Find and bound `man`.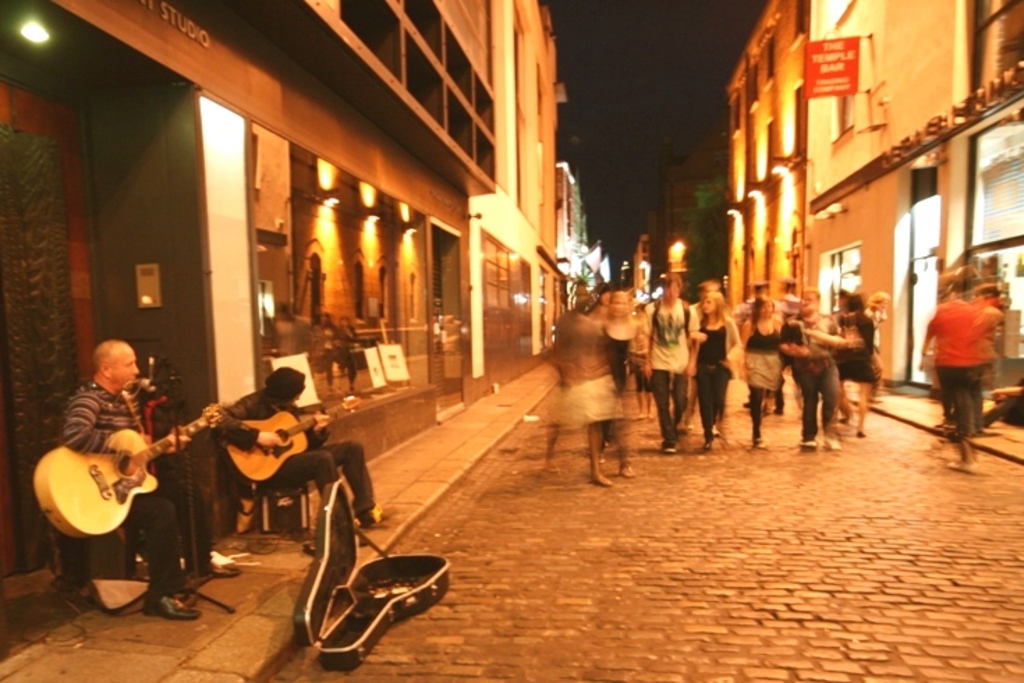
Bound: left=776, top=290, right=860, bottom=452.
